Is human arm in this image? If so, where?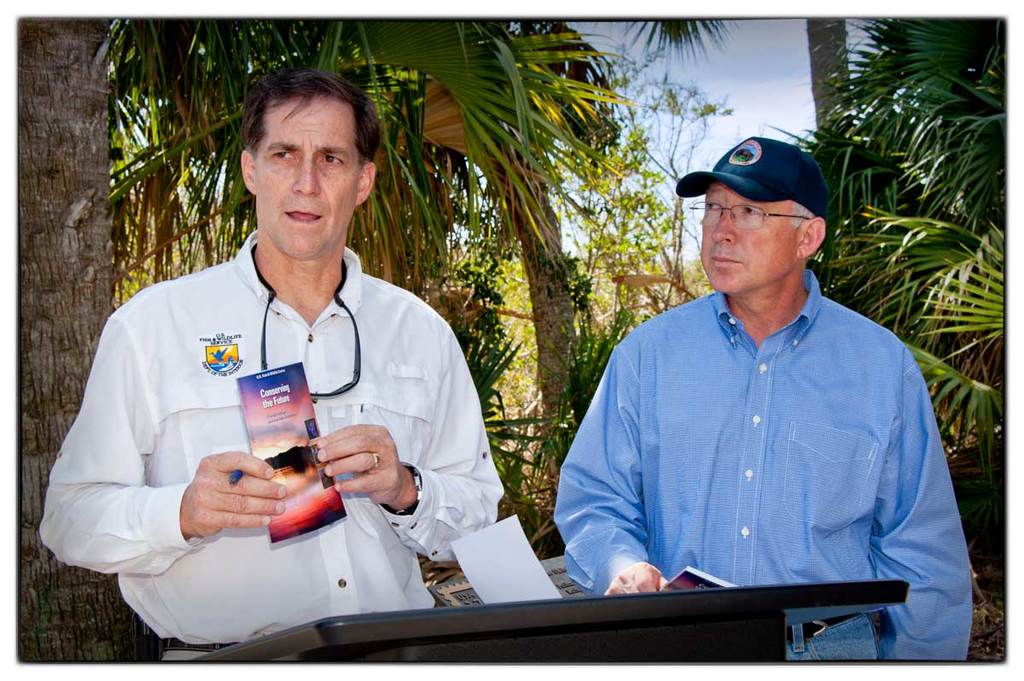
Yes, at [x1=40, y1=318, x2=285, y2=571].
